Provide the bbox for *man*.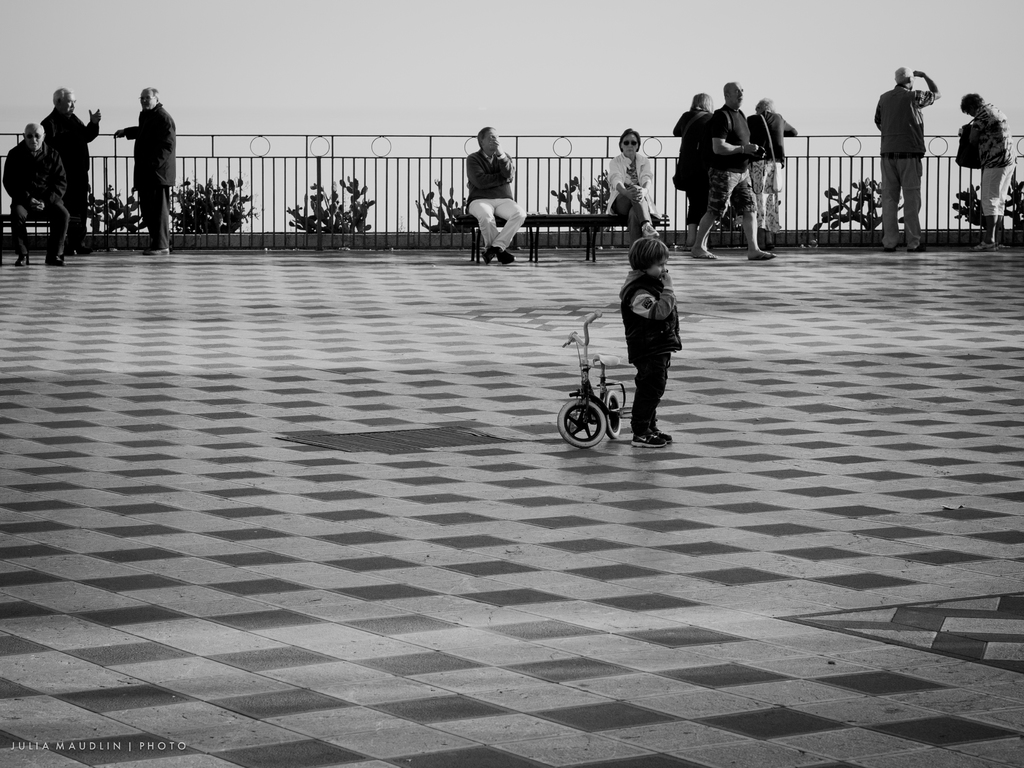
{"left": 42, "top": 85, "right": 102, "bottom": 254}.
